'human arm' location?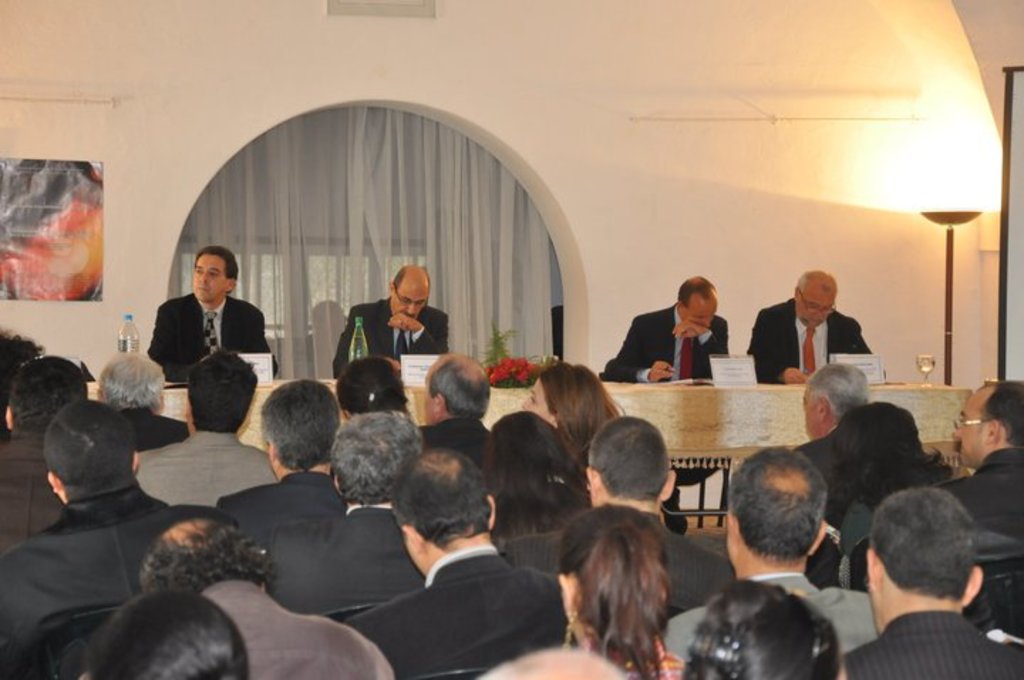
left=393, top=316, right=449, bottom=358
